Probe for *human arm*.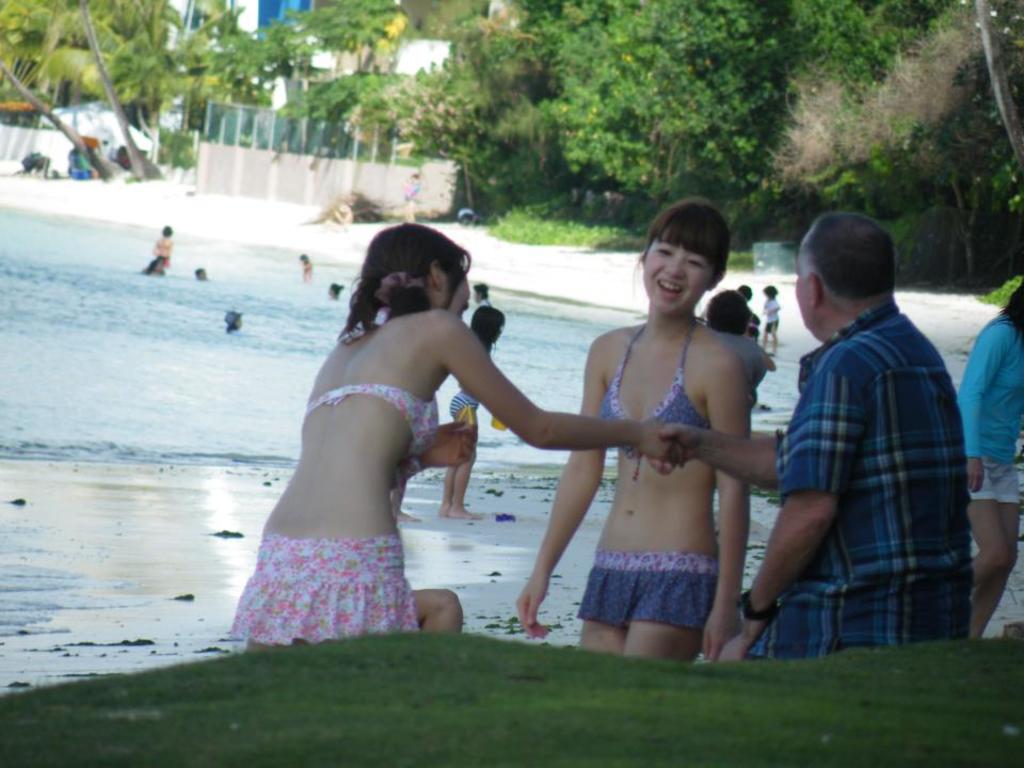
Probe result: x1=734 y1=340 x2=869 y2=645.
